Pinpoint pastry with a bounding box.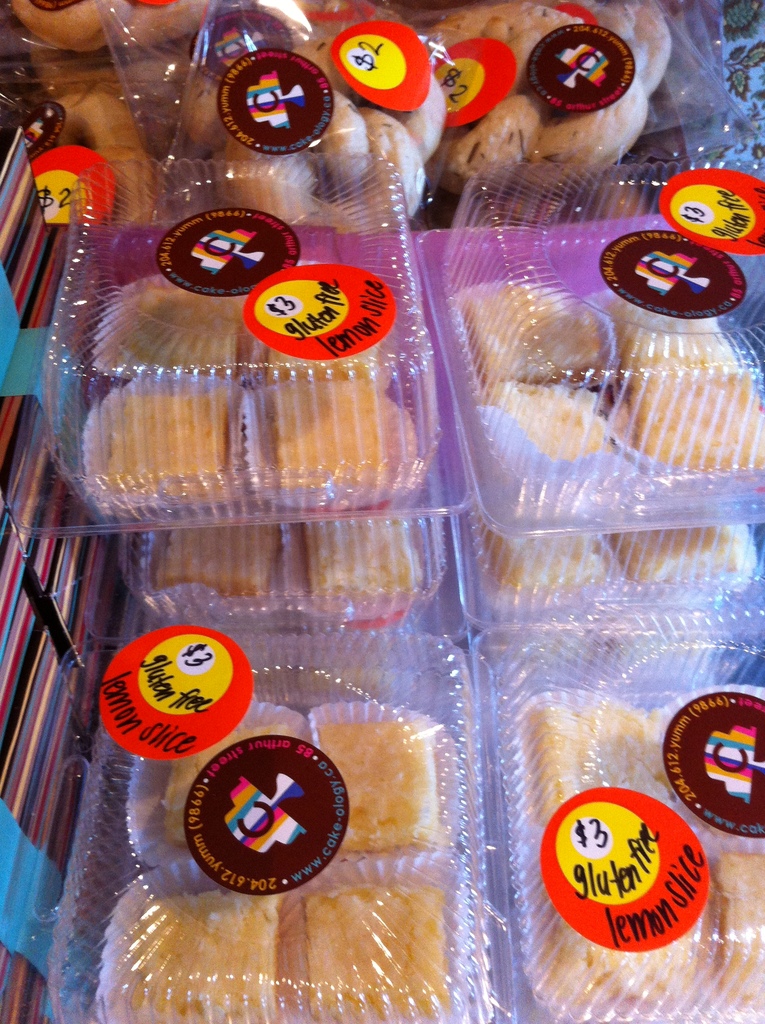
(79, 355, 255, 506).
